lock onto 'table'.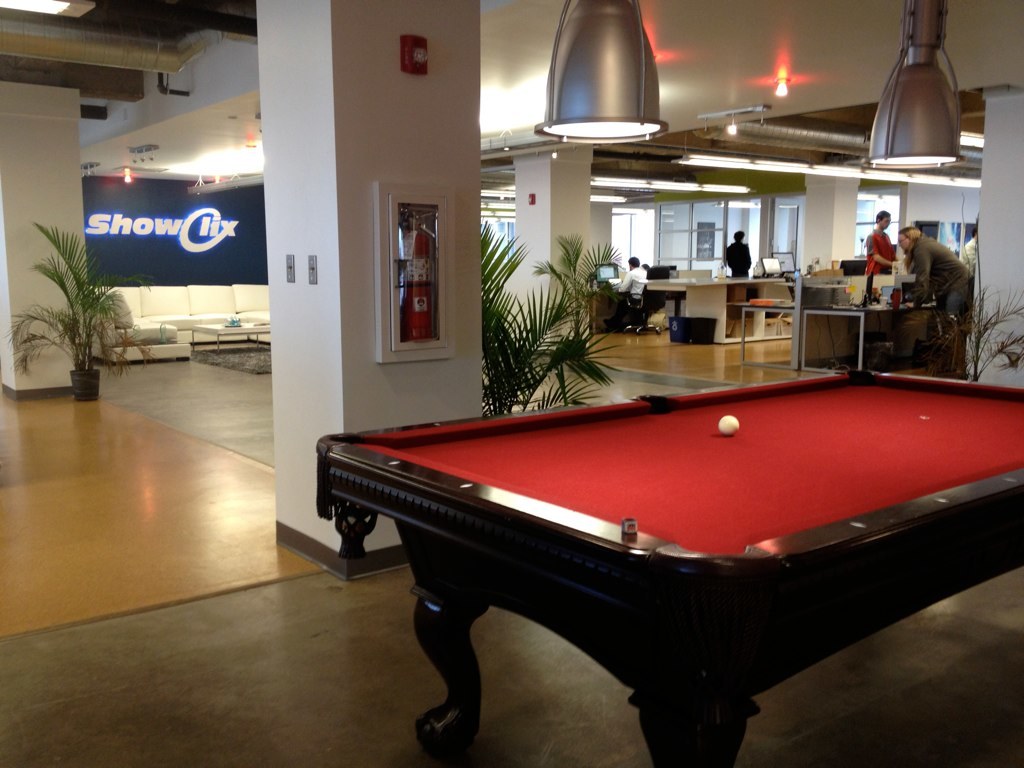
Locked: x1=800, y1=249, x2=962, y2=384.
